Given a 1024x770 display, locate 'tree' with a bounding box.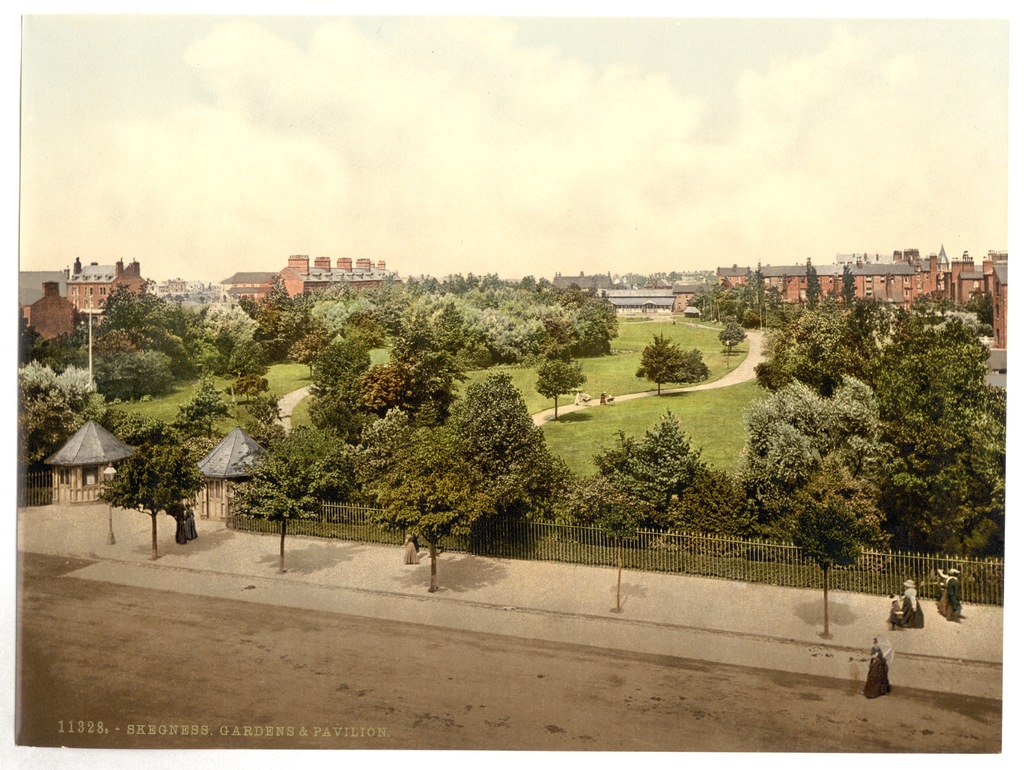
Located: 458/252/522/356.
